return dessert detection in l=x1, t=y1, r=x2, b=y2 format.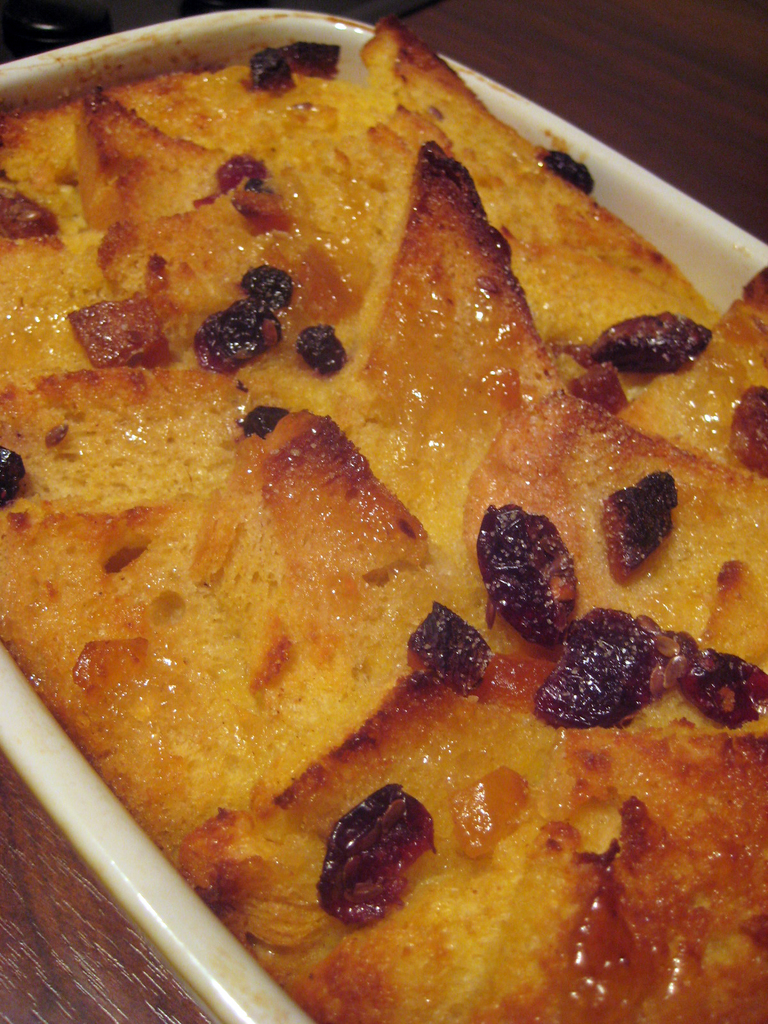
l=0, t=67, r=767, b=987.
